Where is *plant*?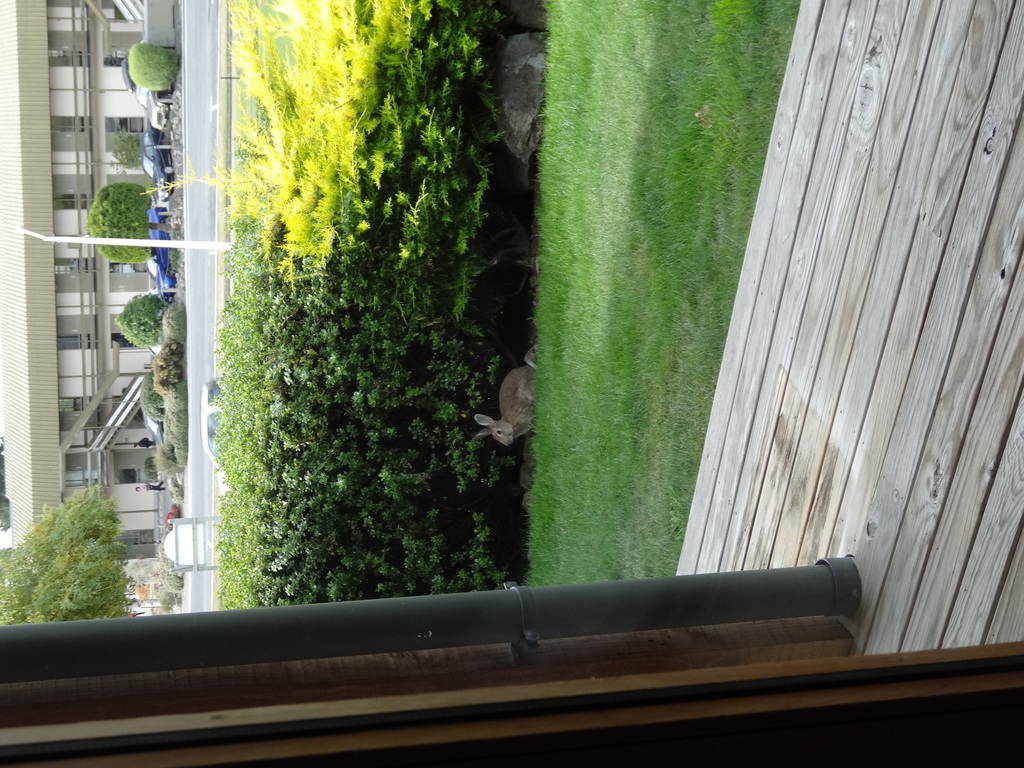
l=147, t=539, r=186, b=616.
